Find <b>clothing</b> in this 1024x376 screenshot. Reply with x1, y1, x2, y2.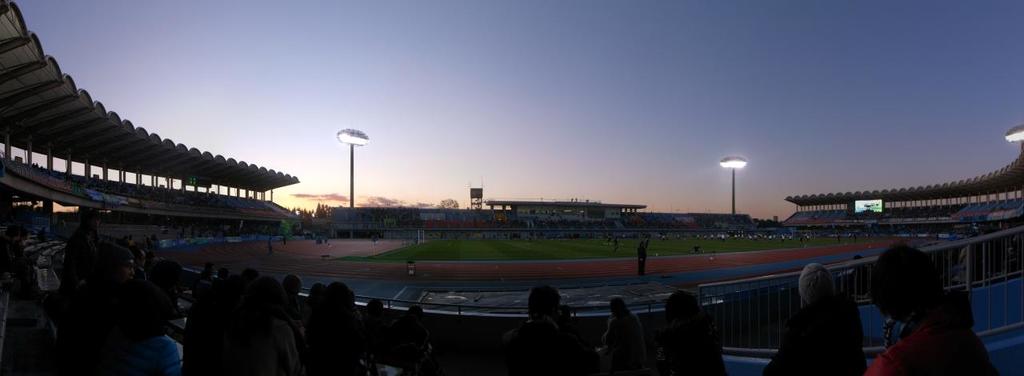
866, 290, 995, 375.
